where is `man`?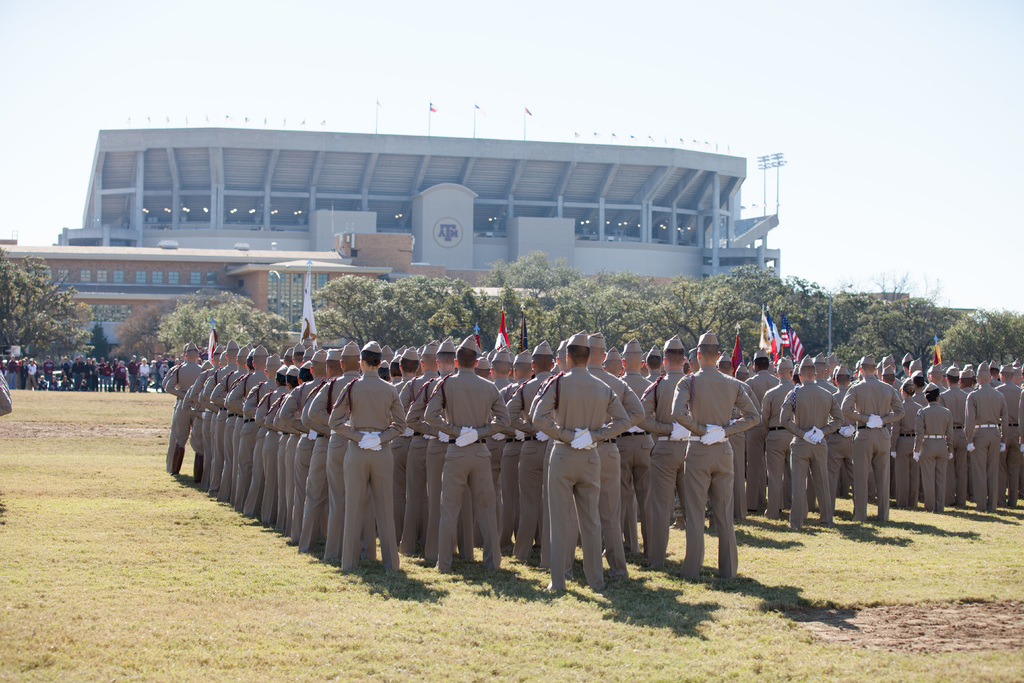
(x1=296, y1=348, x2=349, y2=552).
